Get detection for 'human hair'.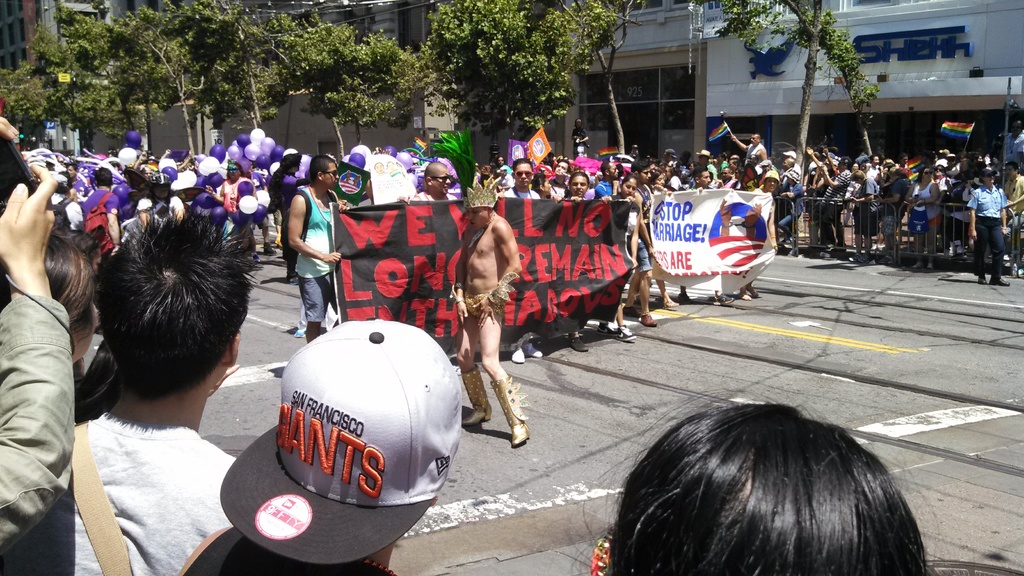
Detection: region(621, 174, 639, 191).
